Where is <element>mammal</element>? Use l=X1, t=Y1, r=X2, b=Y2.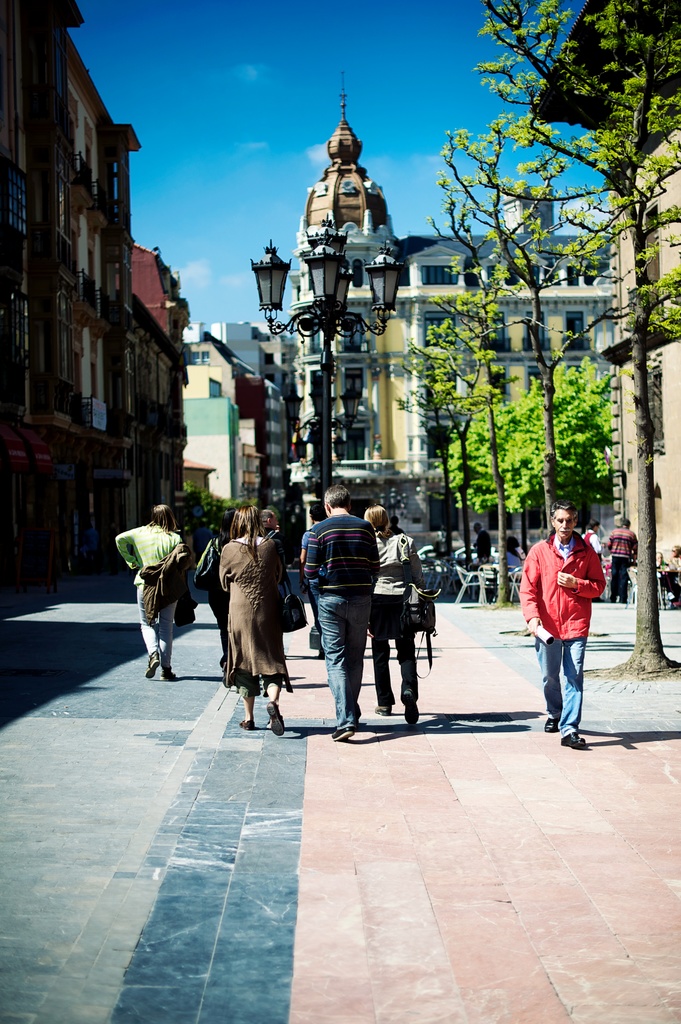
l=258, t=505, r=284, b=536.
